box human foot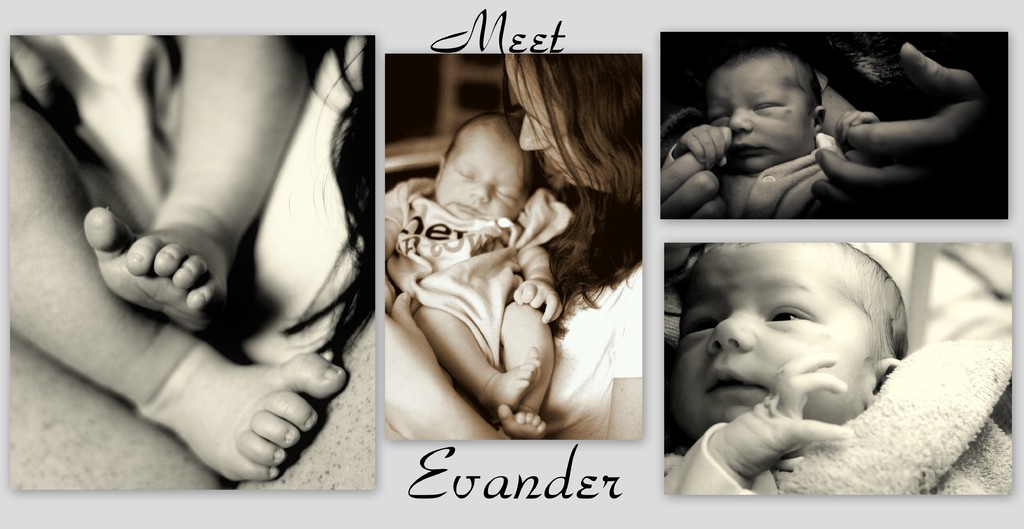
481:343:547:432
